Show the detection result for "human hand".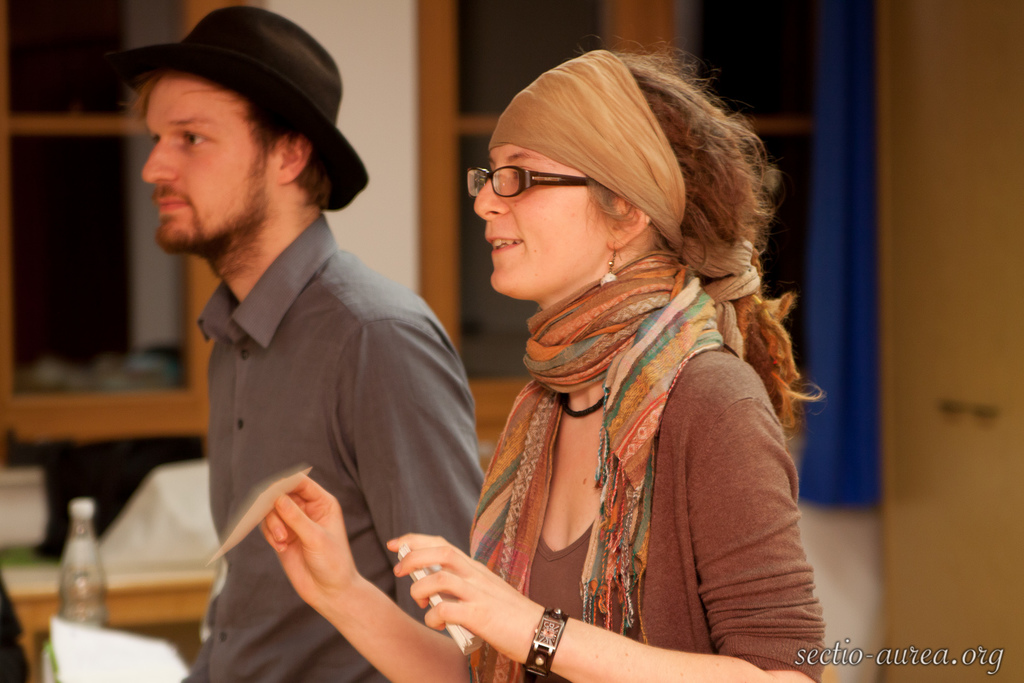
rect(244, 473, 396, 643).
